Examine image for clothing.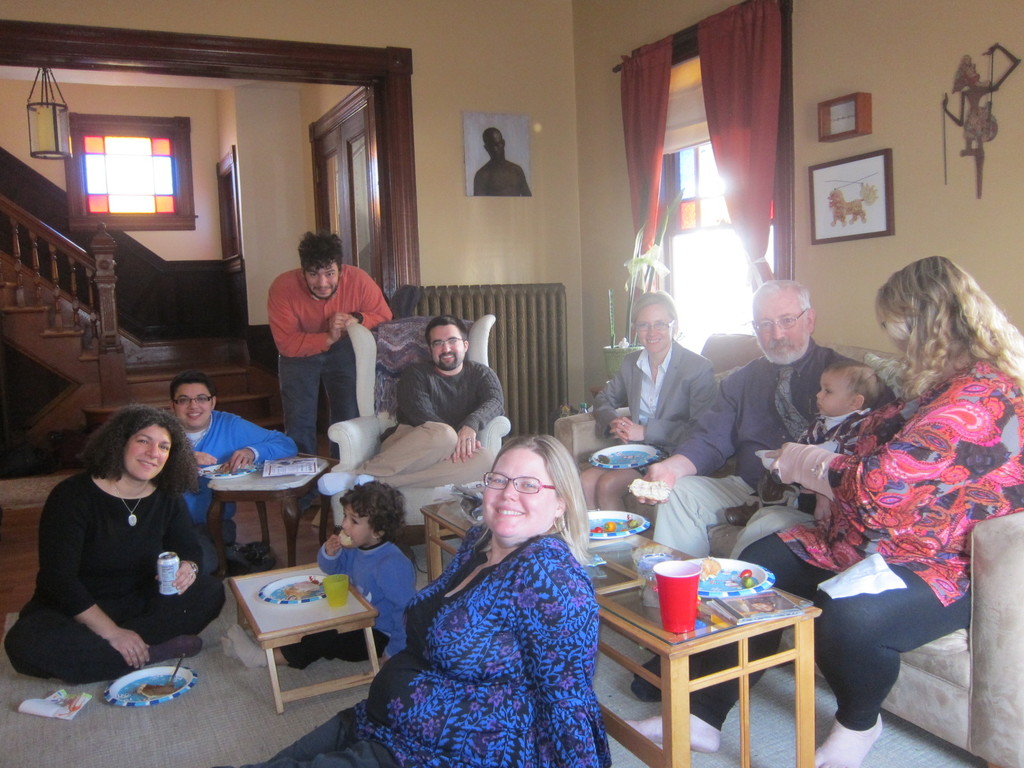
Examination result: Rect(266, 264, 382, 465).
